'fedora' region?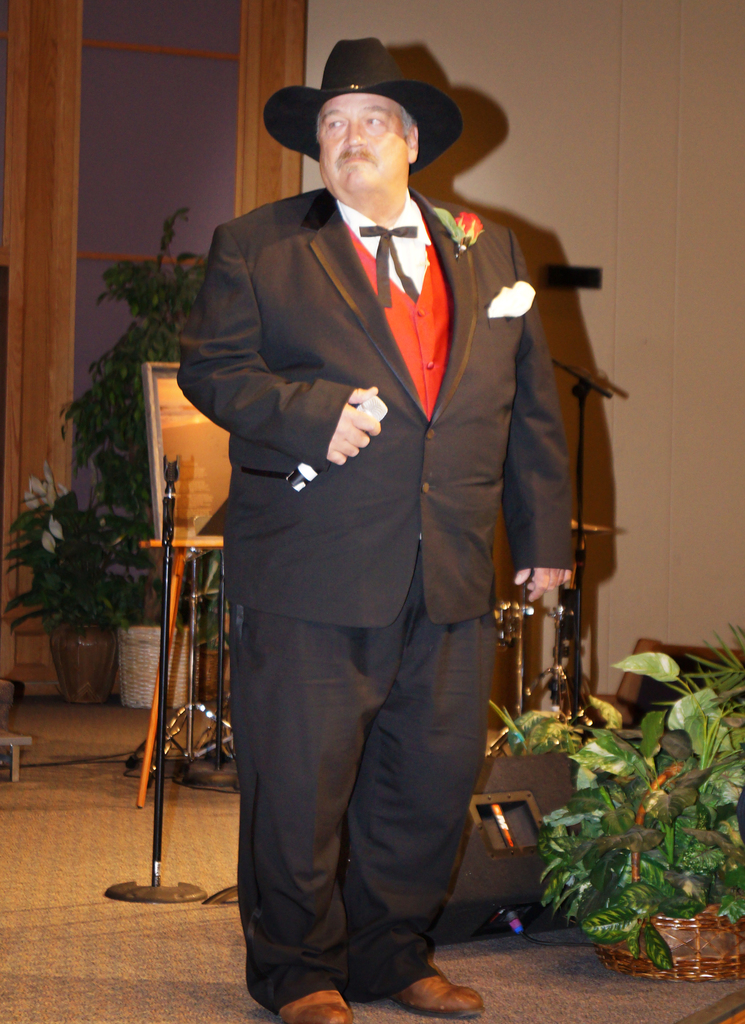
259, 36, 464, 181
